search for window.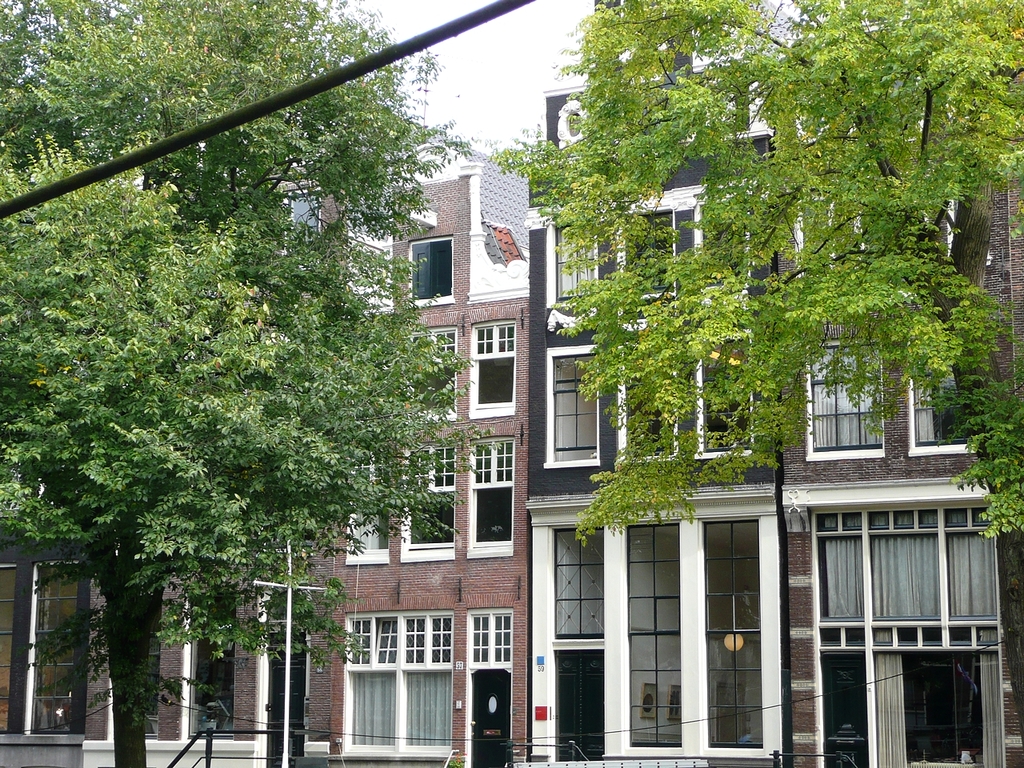
Found at [left=183, top=575, right=233, bottom=739].
